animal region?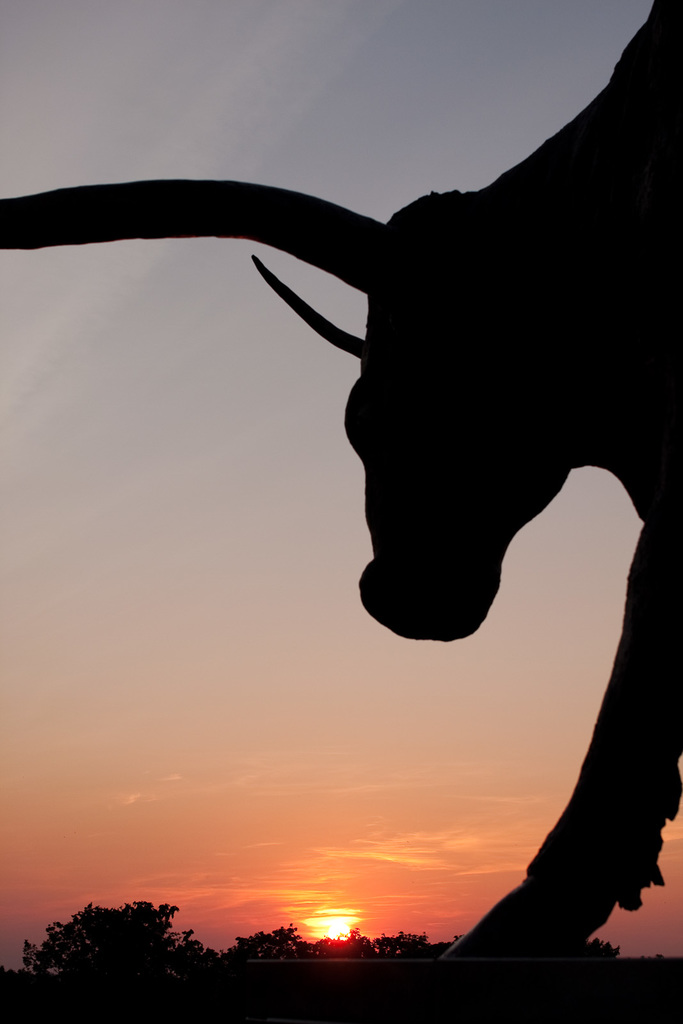
bbox(0, 0, 682, 959)
